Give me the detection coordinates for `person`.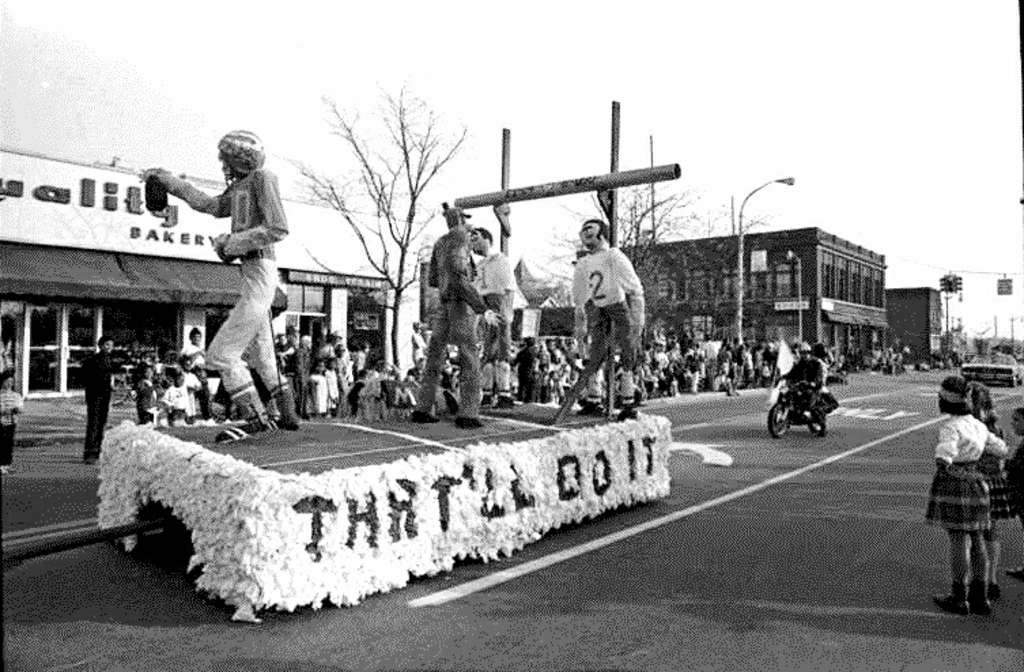
{"x1": 466, "y1": 227, "x2": 514, "y2": 403}.
